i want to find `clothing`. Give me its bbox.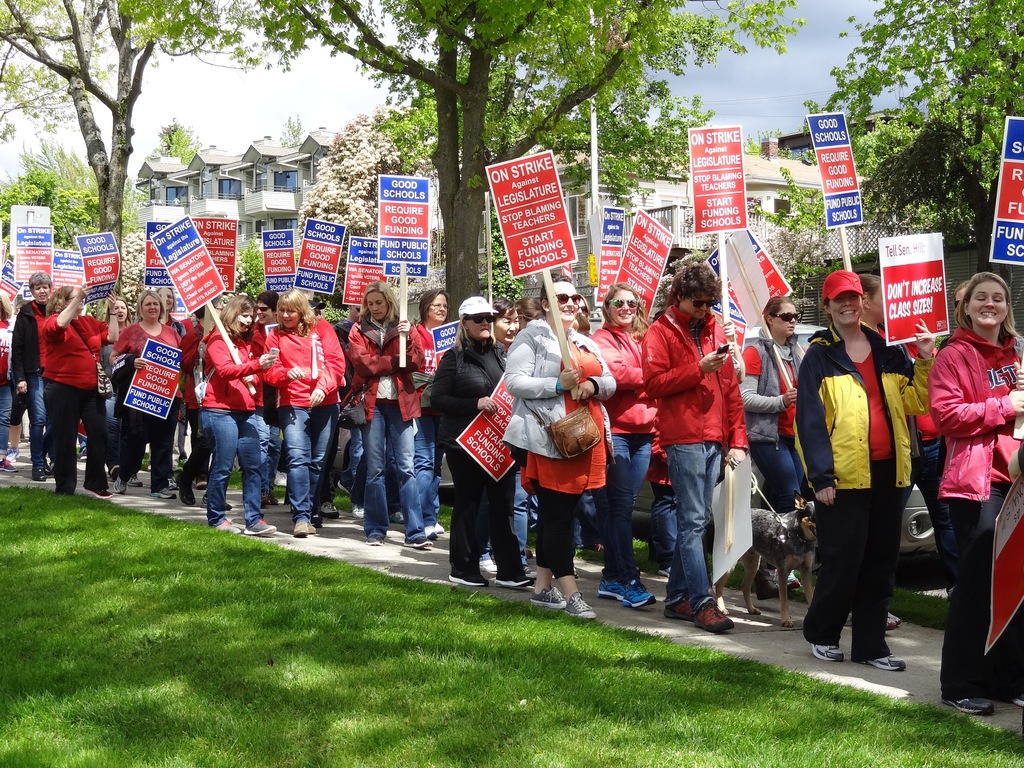
pyautogui.locateOnScreen(924, 329, 1023, 701).
